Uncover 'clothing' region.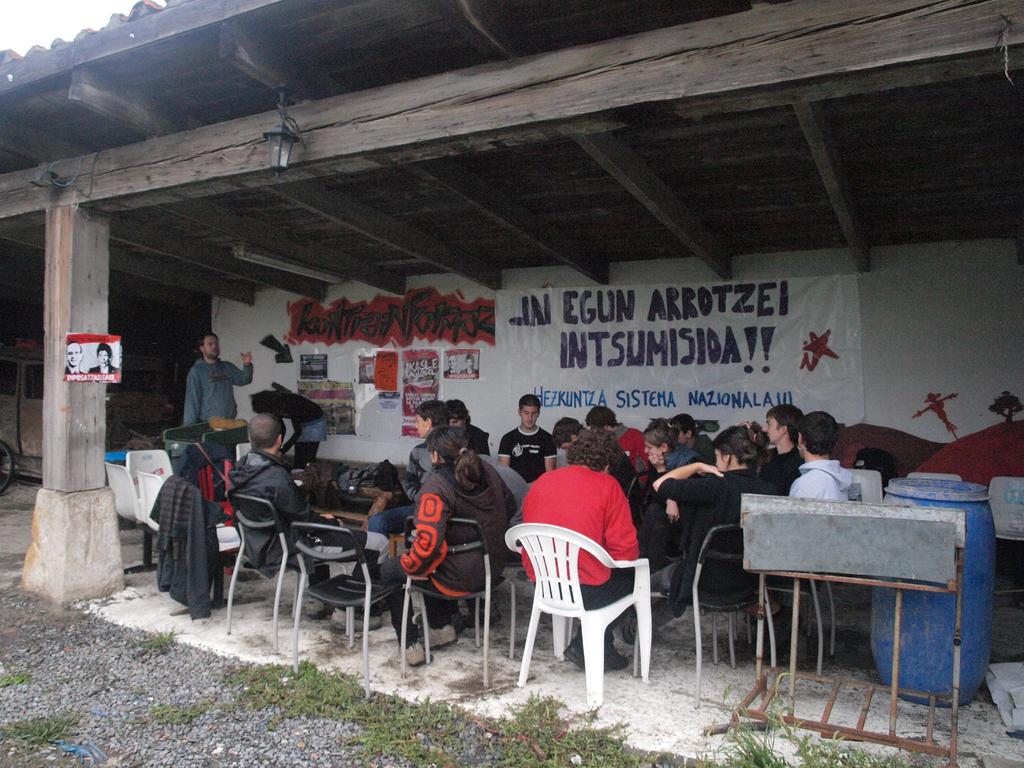
Uncovered: 674,457,760,586.
